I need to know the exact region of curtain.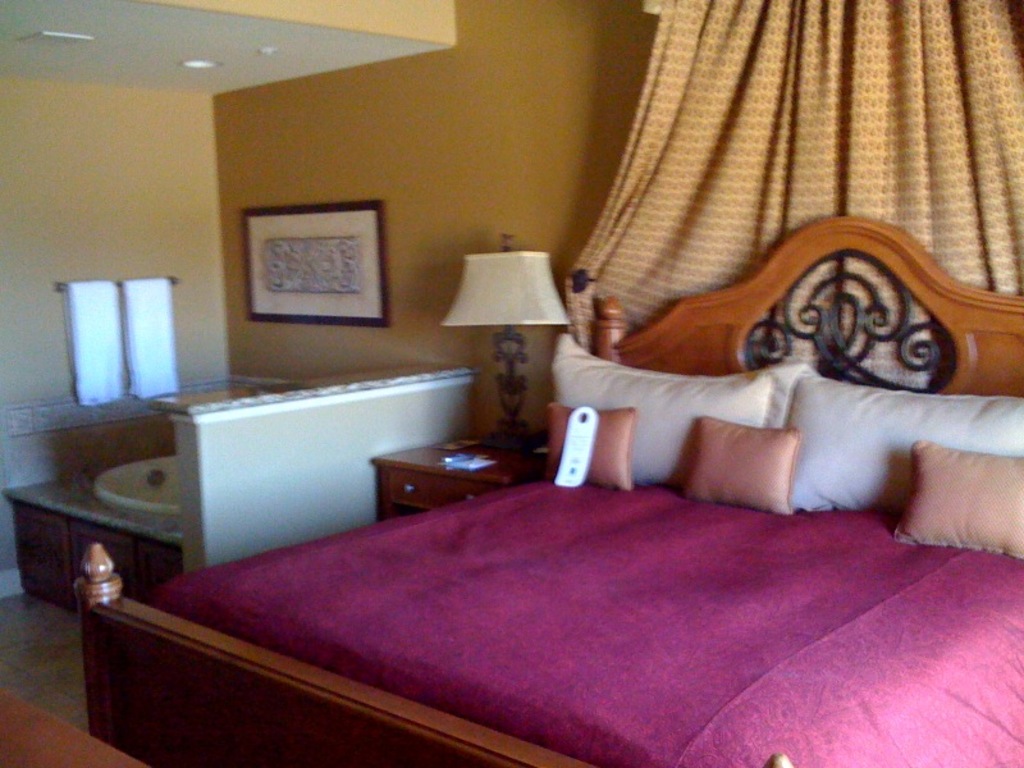
Region: BBox(550, 0, 1023, 380).
